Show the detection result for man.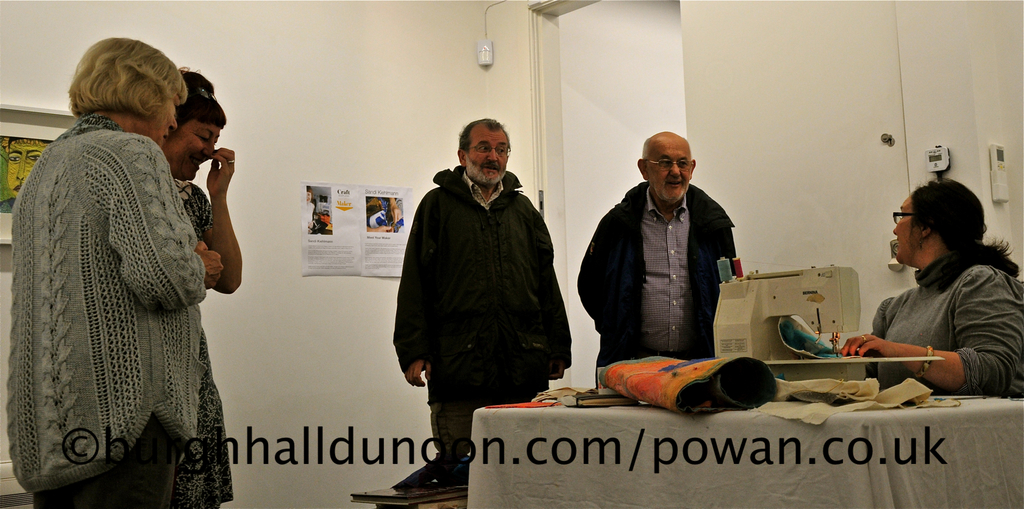
[x1=386, y1=110, x2=573, y2=473].
